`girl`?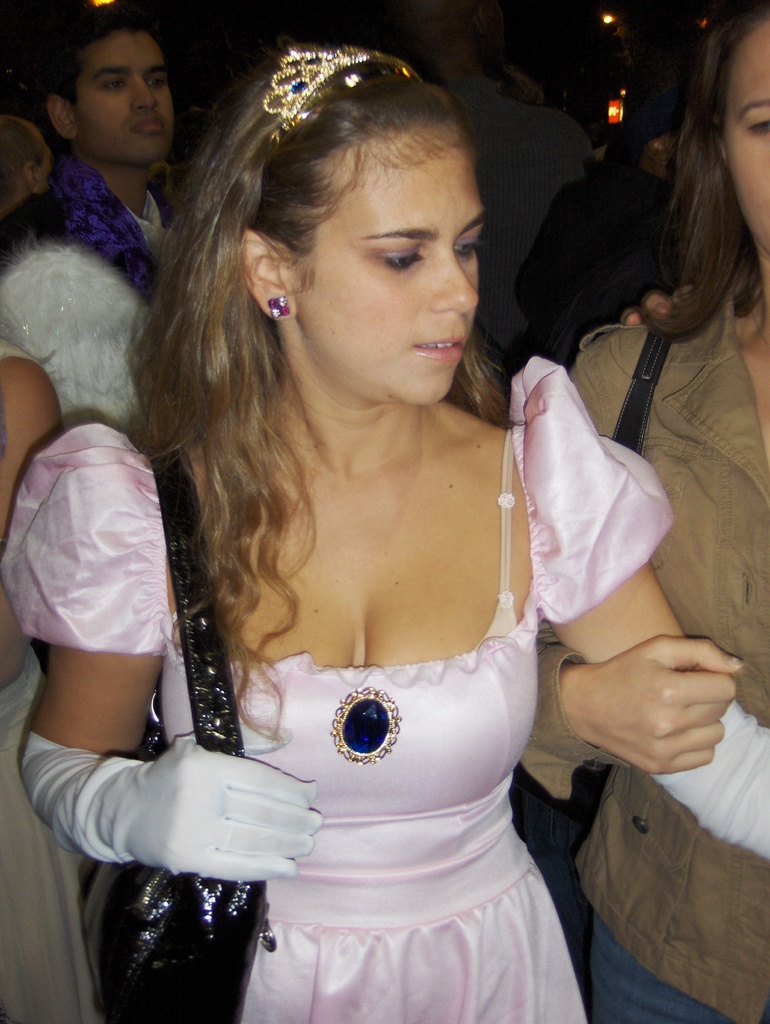
rect(503, 0, 769, 1023)
